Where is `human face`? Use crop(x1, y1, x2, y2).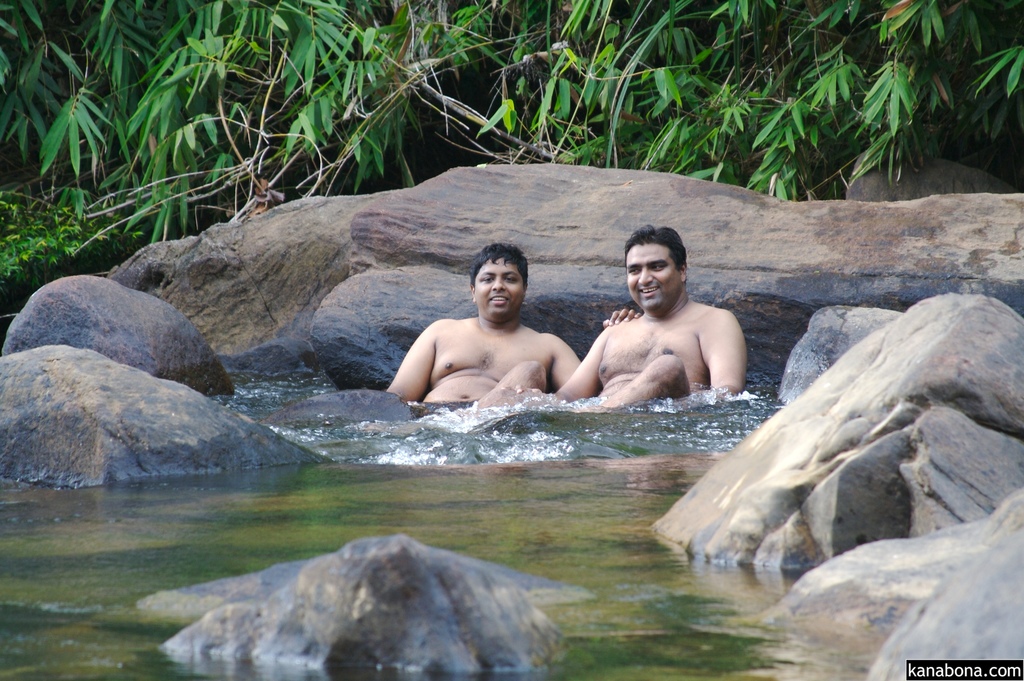
crop(476, 259, 525, 318).
